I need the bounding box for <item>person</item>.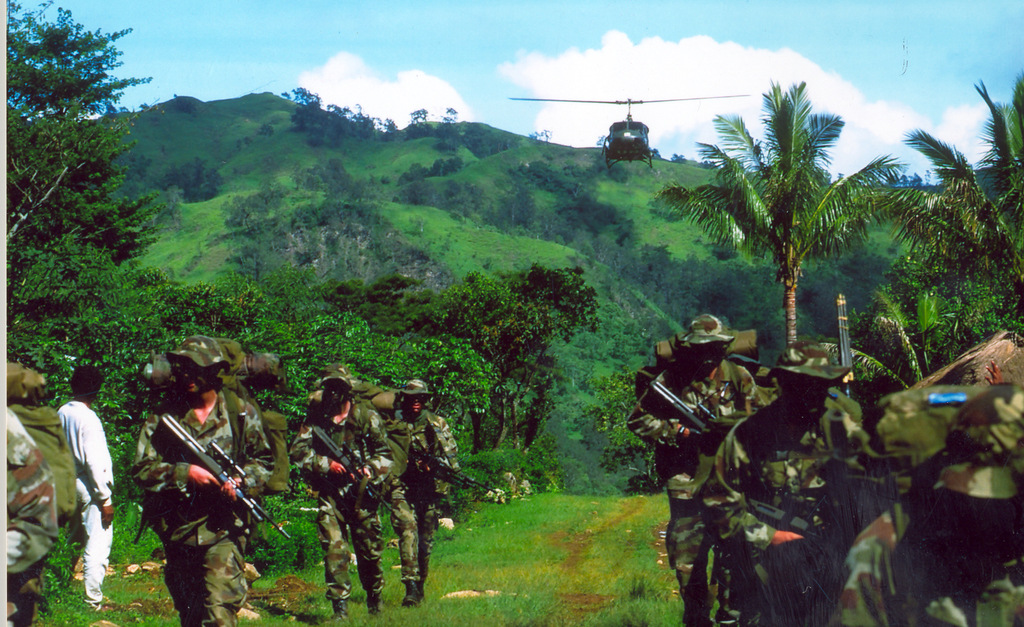
Here it is: Rect(831, 381, 1023, 626).
